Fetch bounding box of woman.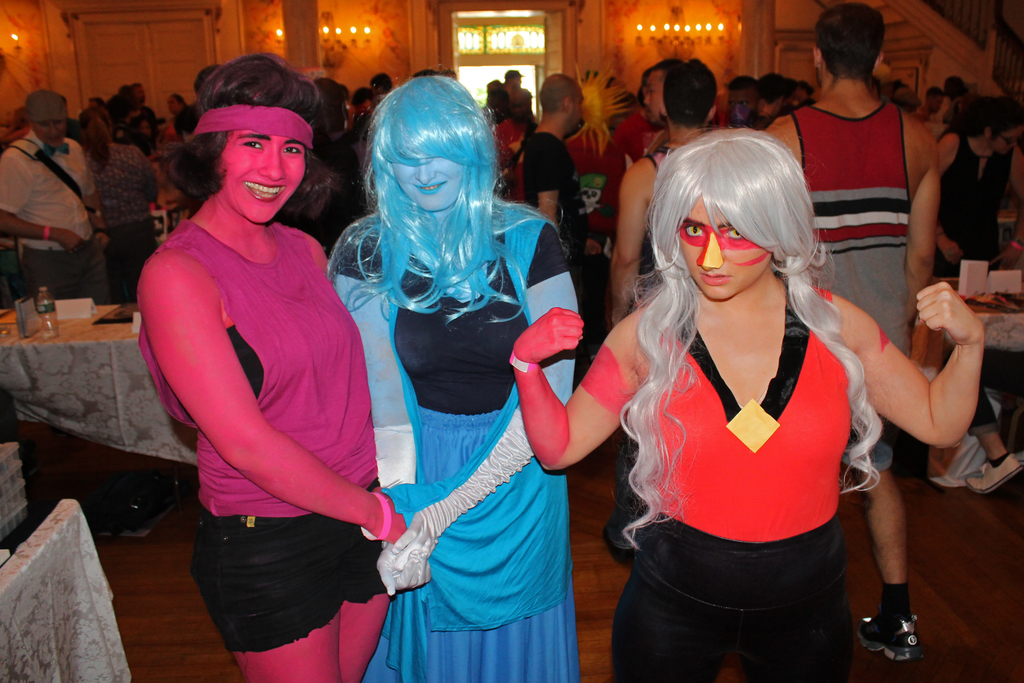
Bbox: <bbox>511, 136, 984, 682</bbox>.
